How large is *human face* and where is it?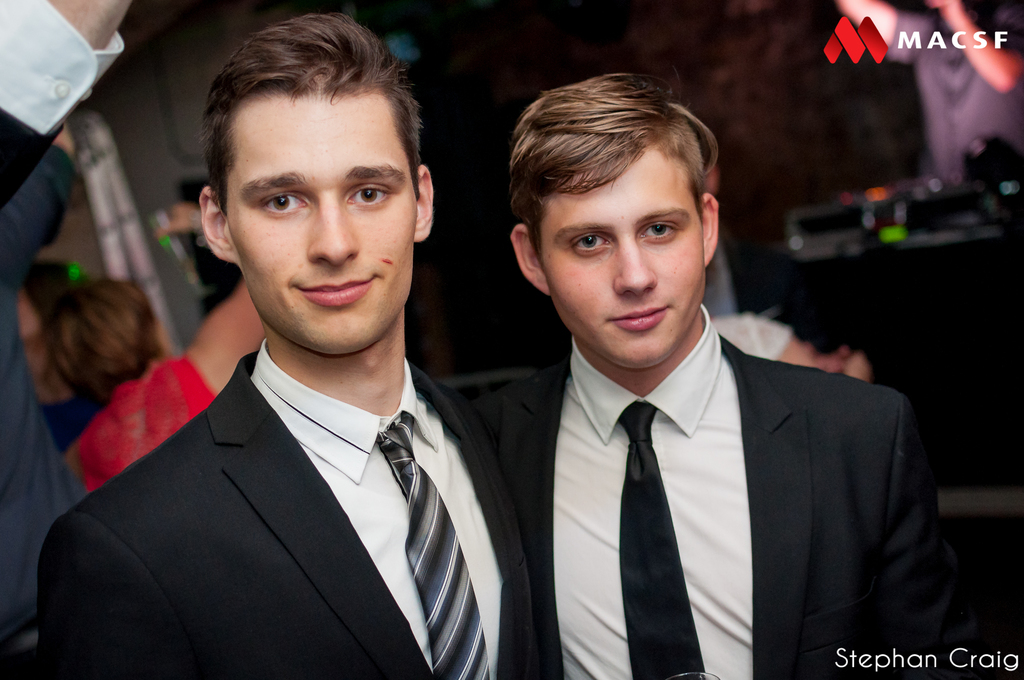
Bounding box: (left=543, top=150, right=706, bottom=370).
